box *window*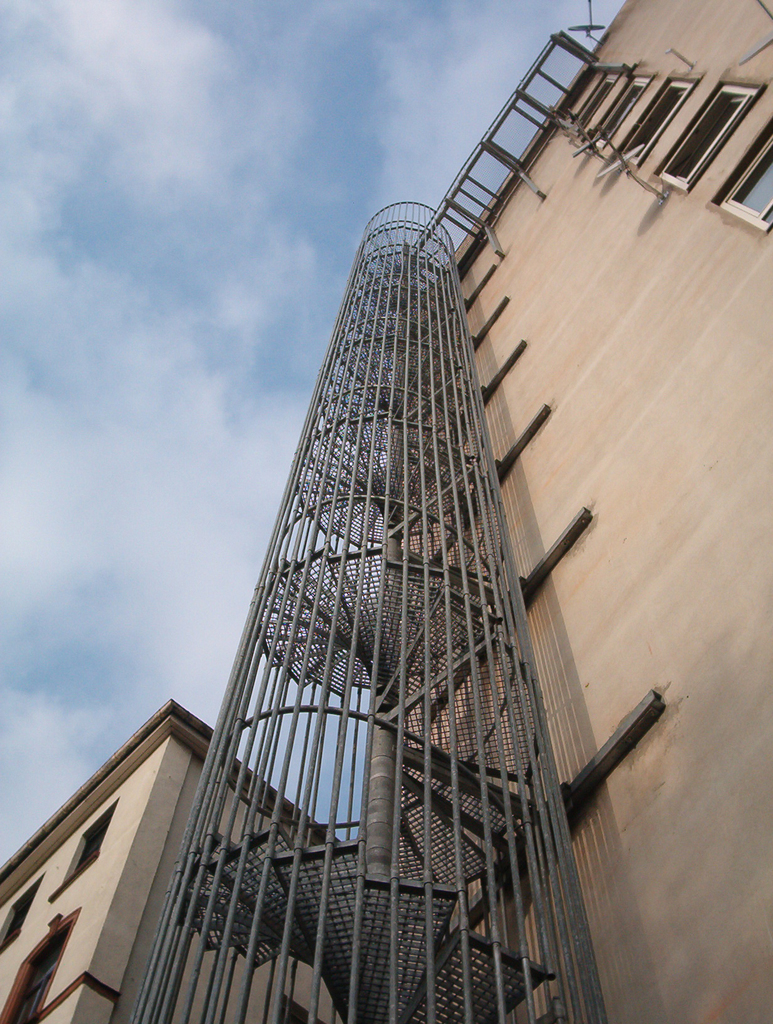
x1=620 y1=80 x2=690 y2=164
